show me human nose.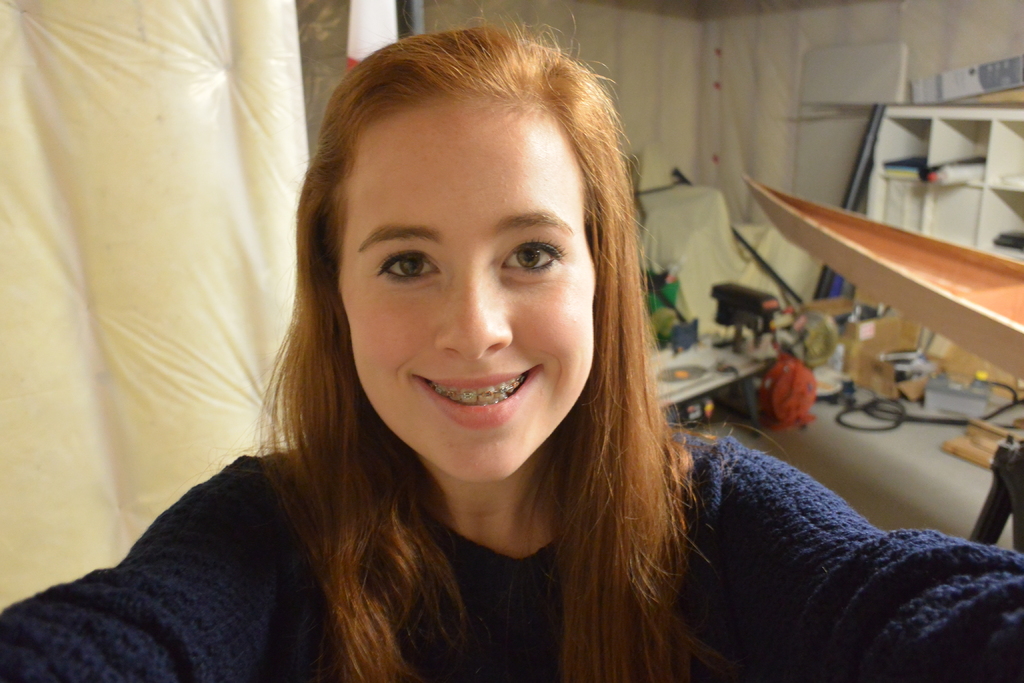
human nose is here: {"left": 433, "top": 265, "right": 514, "bottom": 357}.
